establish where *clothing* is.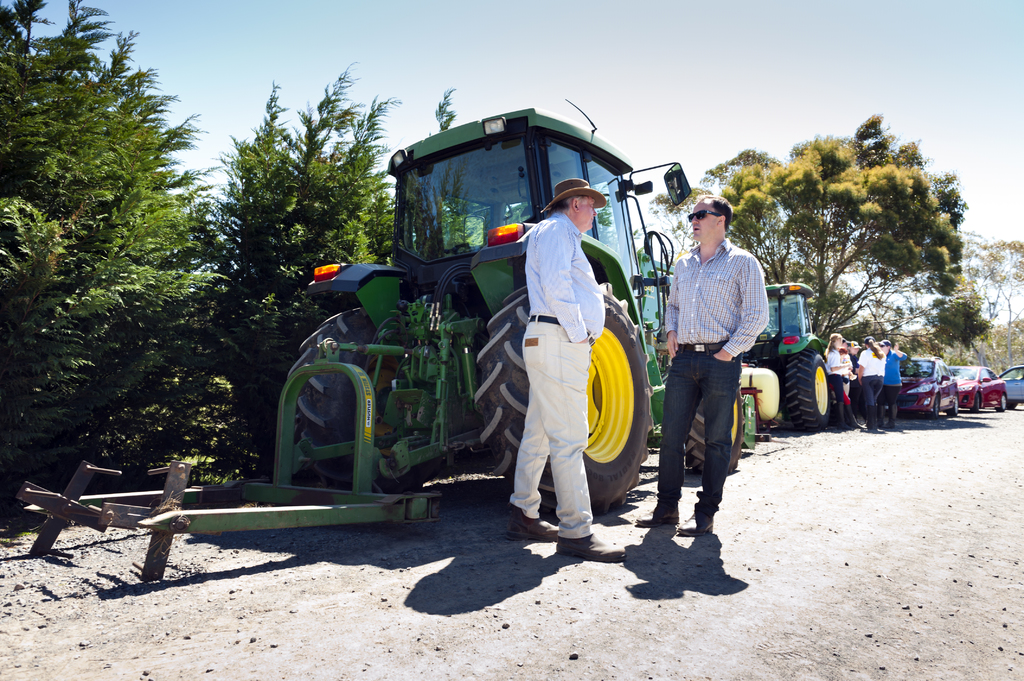
Established at x1=854, y1=342, x2=884, y2=427.
